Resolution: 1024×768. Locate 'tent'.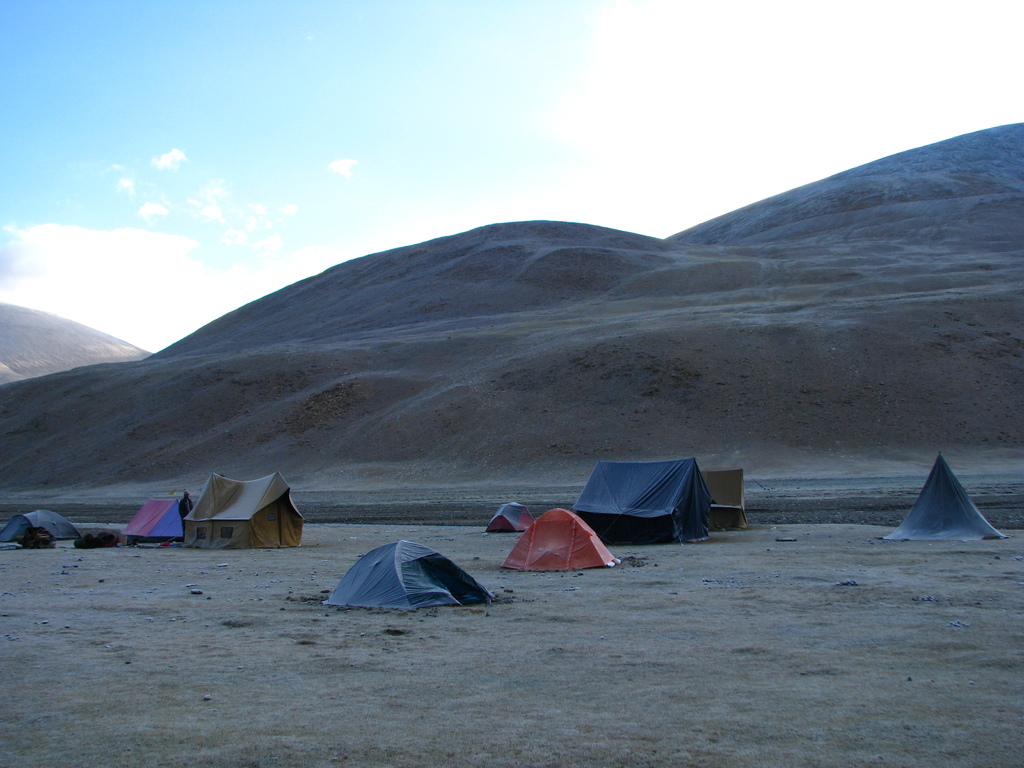
bbox(504, 507, 625, 575).
